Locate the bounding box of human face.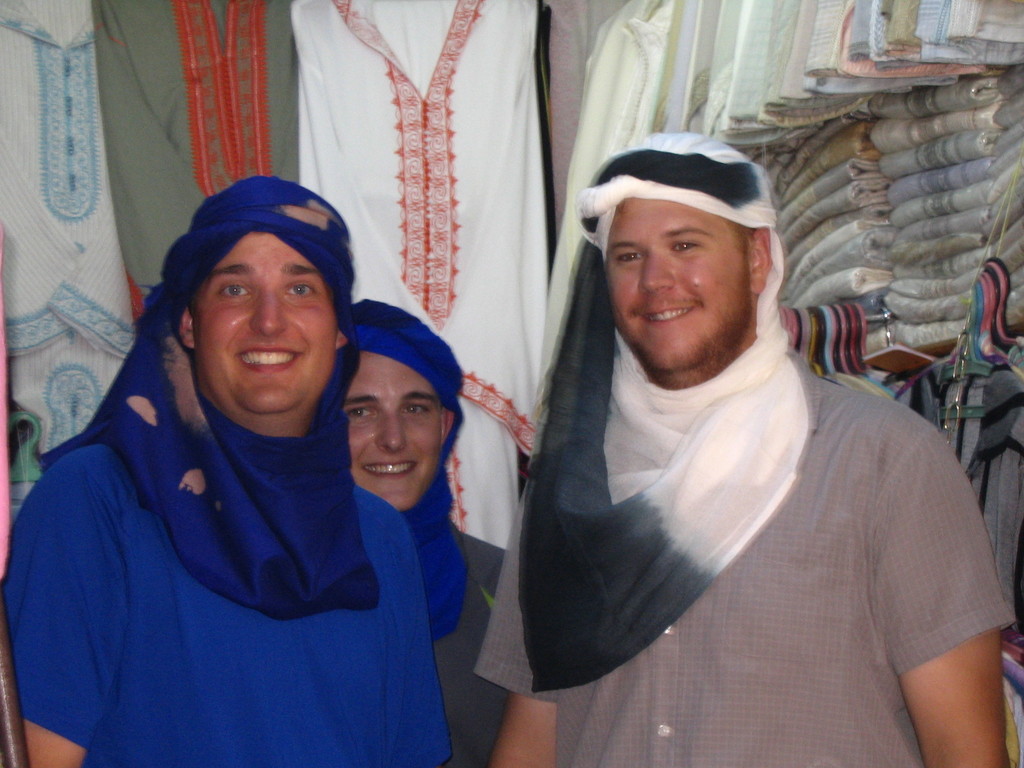
Bounding box: BBox(605, 200, 753, 369).
